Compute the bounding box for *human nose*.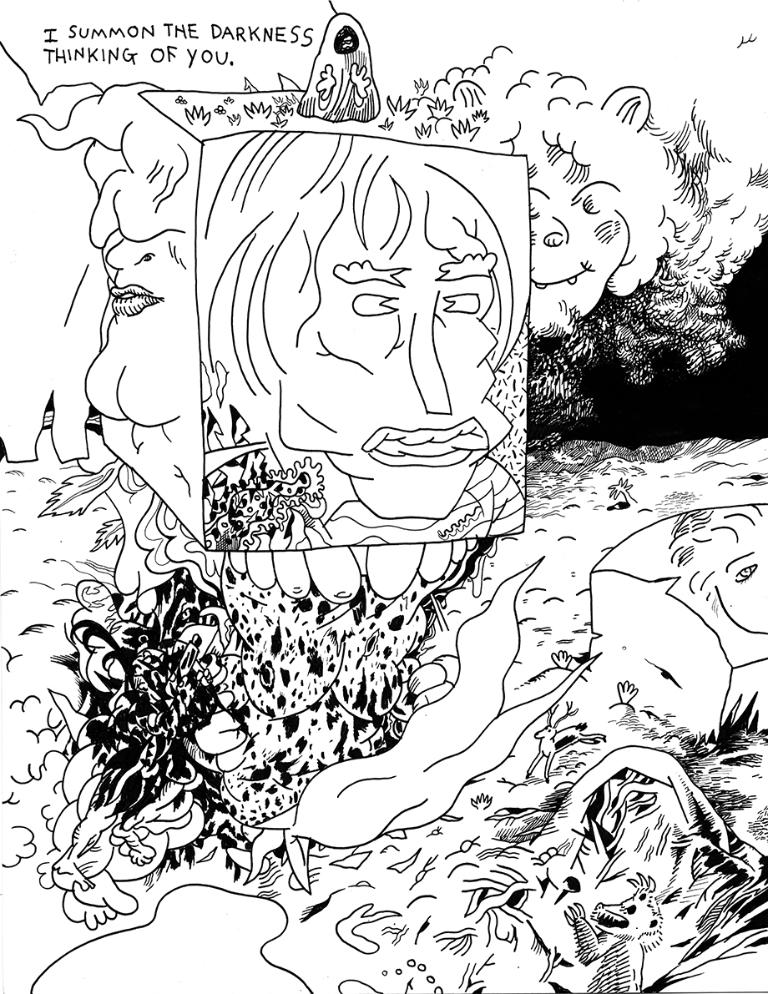
(534, 212, 568, 255).
